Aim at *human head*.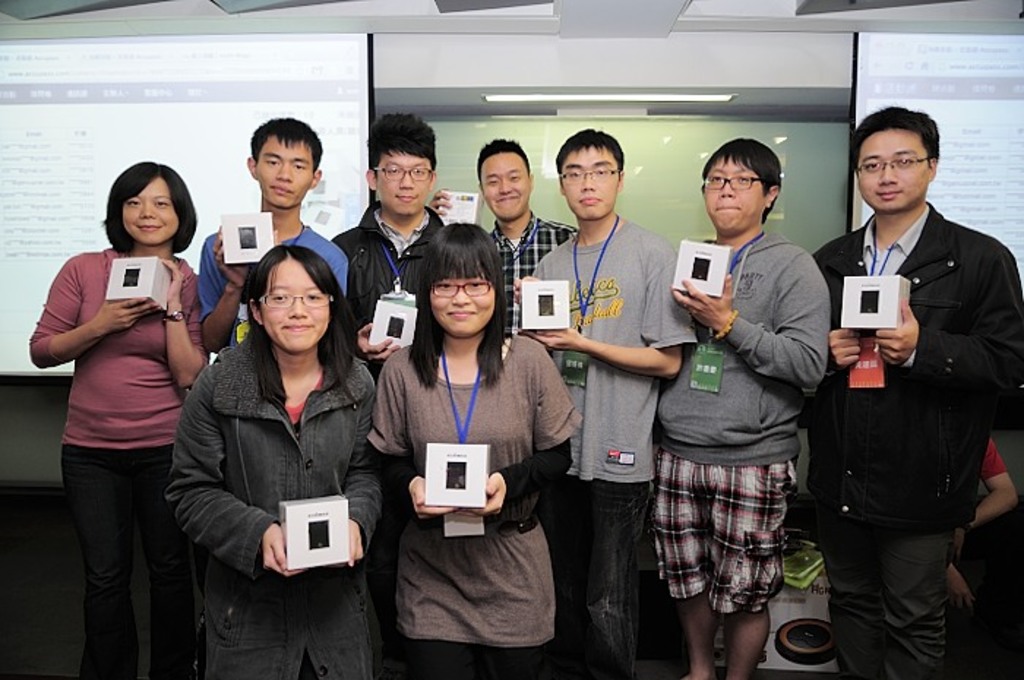
Aimed at [left=478, top=142, right=537, bottom=221].
